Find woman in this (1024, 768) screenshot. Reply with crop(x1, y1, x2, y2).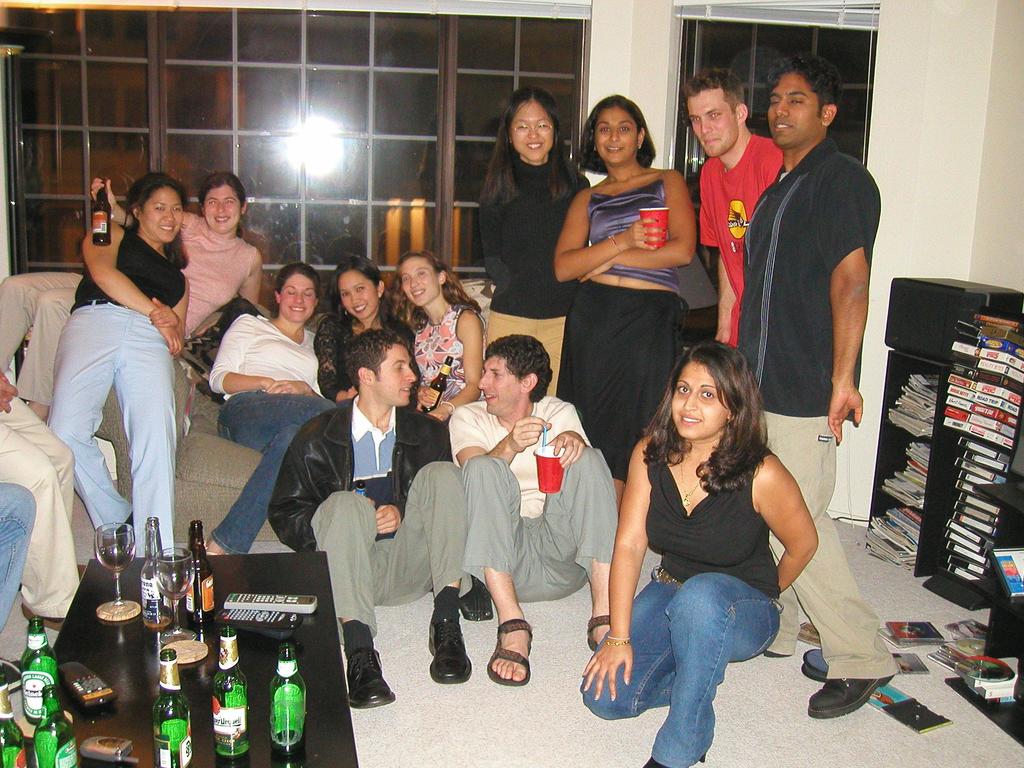
crop(603, 323, 828, 754).
